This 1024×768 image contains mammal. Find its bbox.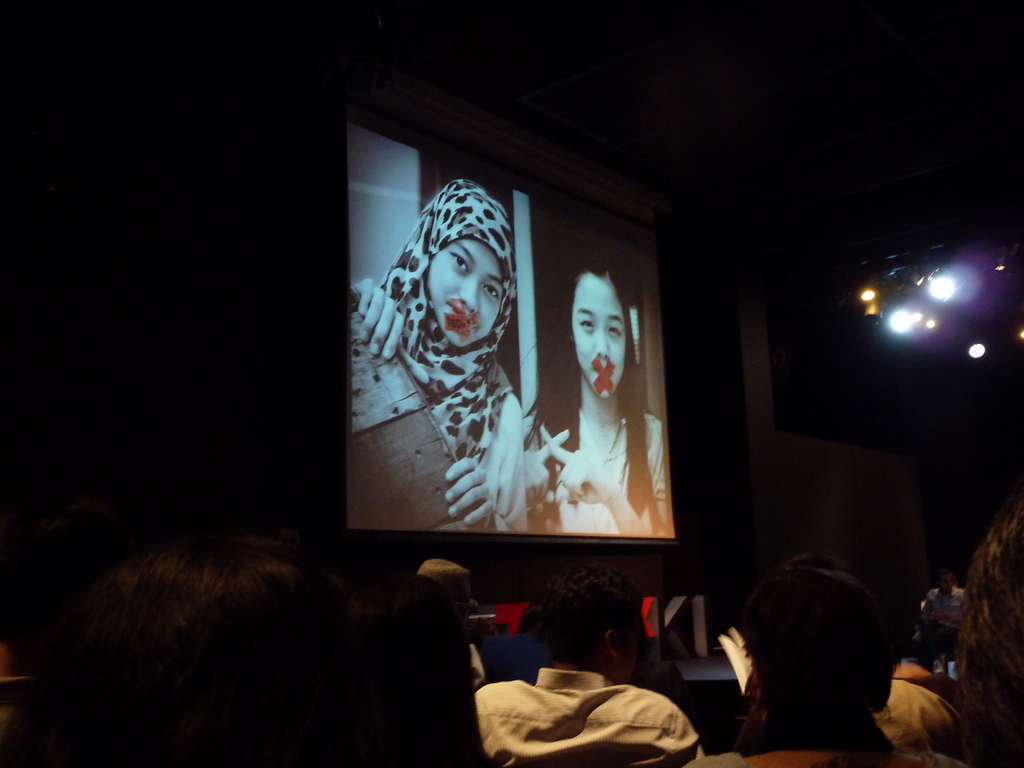
915,570,965,679.
